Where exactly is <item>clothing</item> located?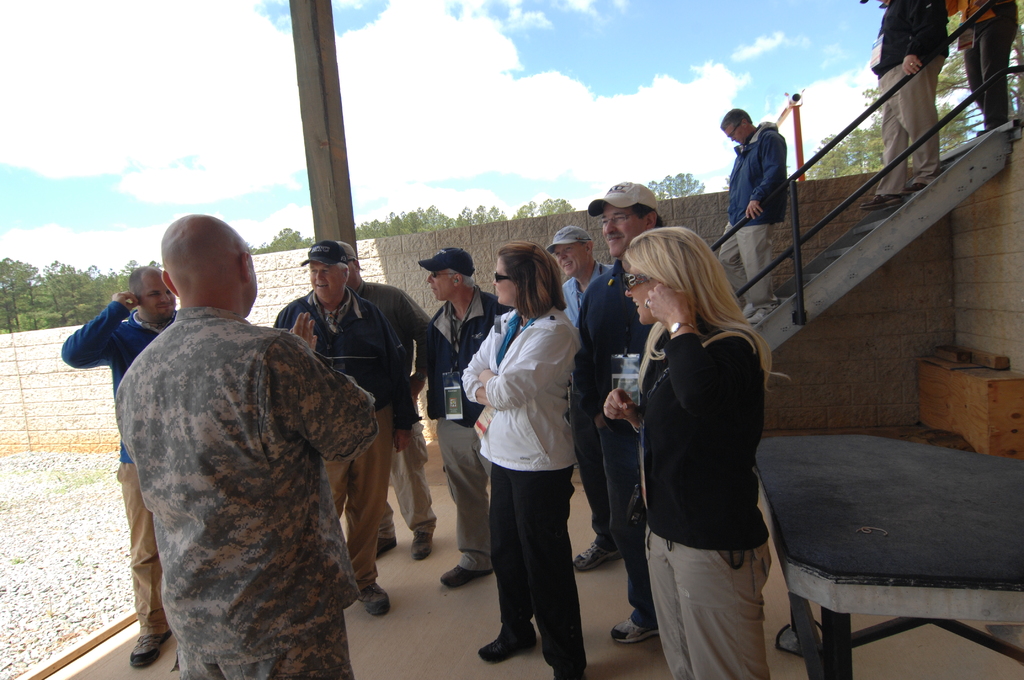
Its bounding box is bbox(557, 260, 609, 535).
